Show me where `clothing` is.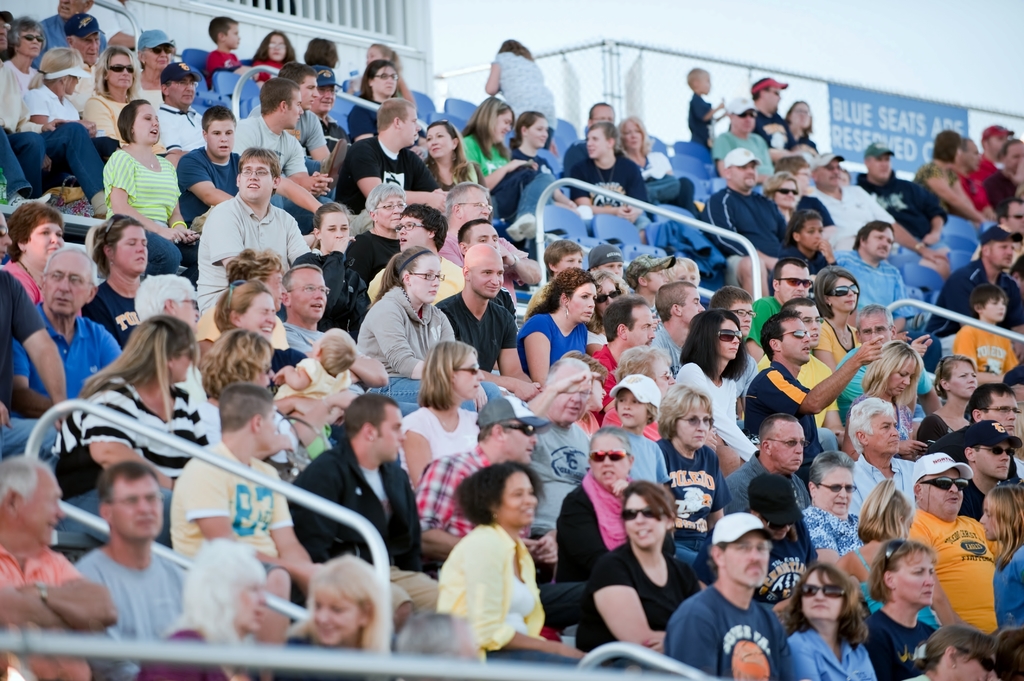
`clothing` is at bbox=[270, 351, 372, 419].
